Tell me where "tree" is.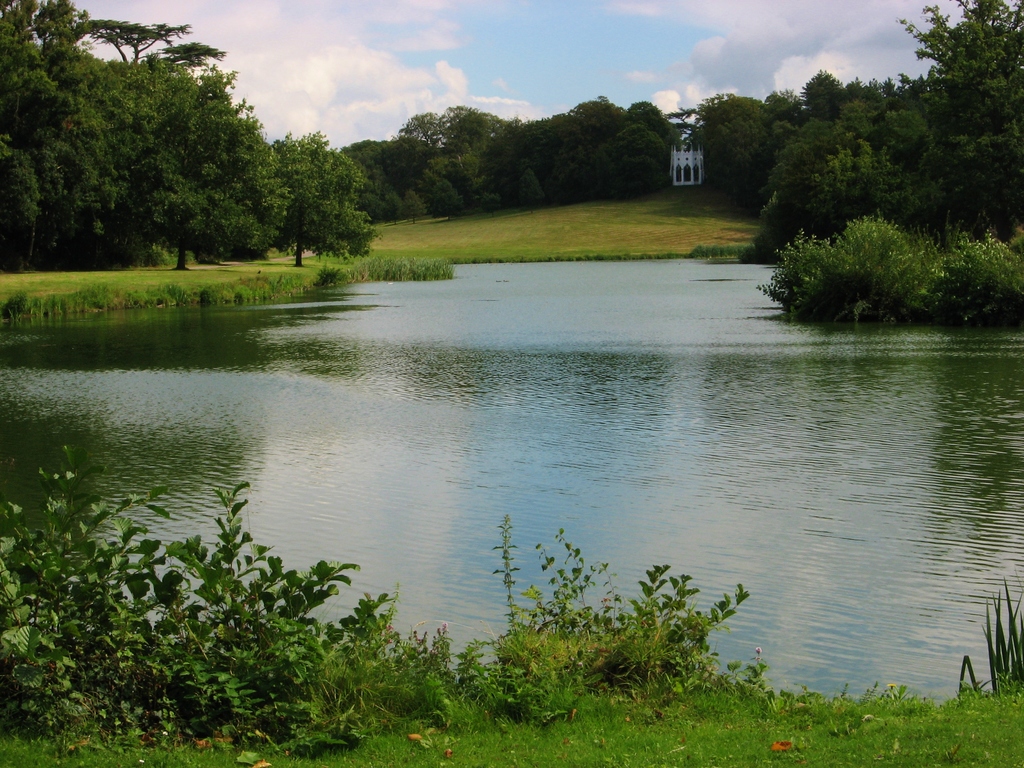
"tree" is at 271:125:380:262.
